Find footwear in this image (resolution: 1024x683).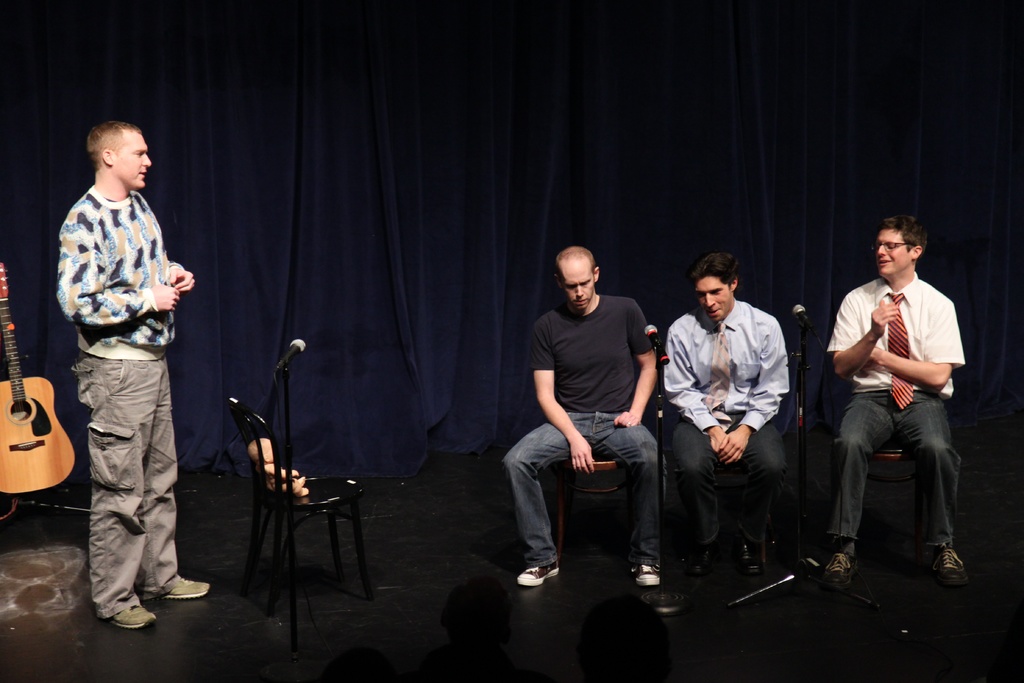
935:548:968:579.
